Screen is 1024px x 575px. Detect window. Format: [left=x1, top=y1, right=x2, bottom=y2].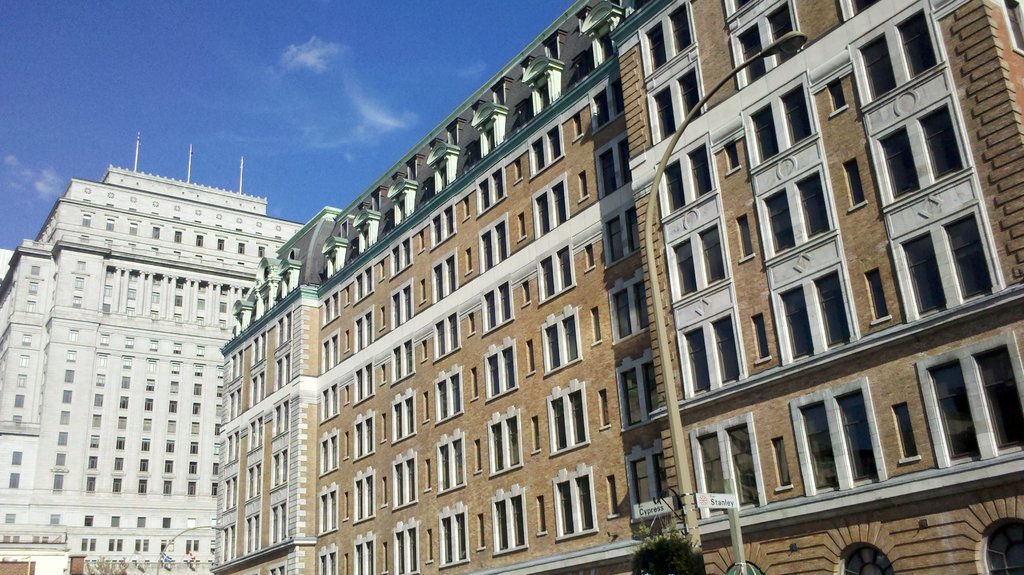
[left=319, top=426, right=342, bottom=474].
